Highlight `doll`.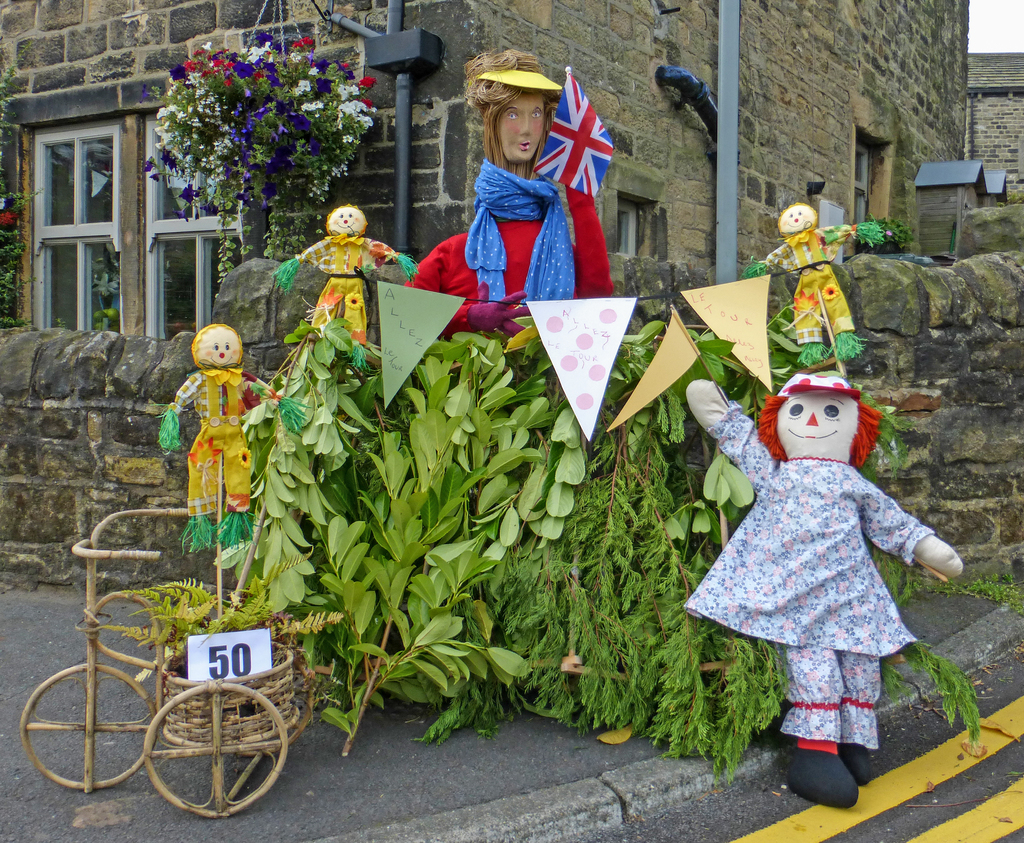
Highlighted region: (x1=748, y1=203, x2=891, y2=375).
